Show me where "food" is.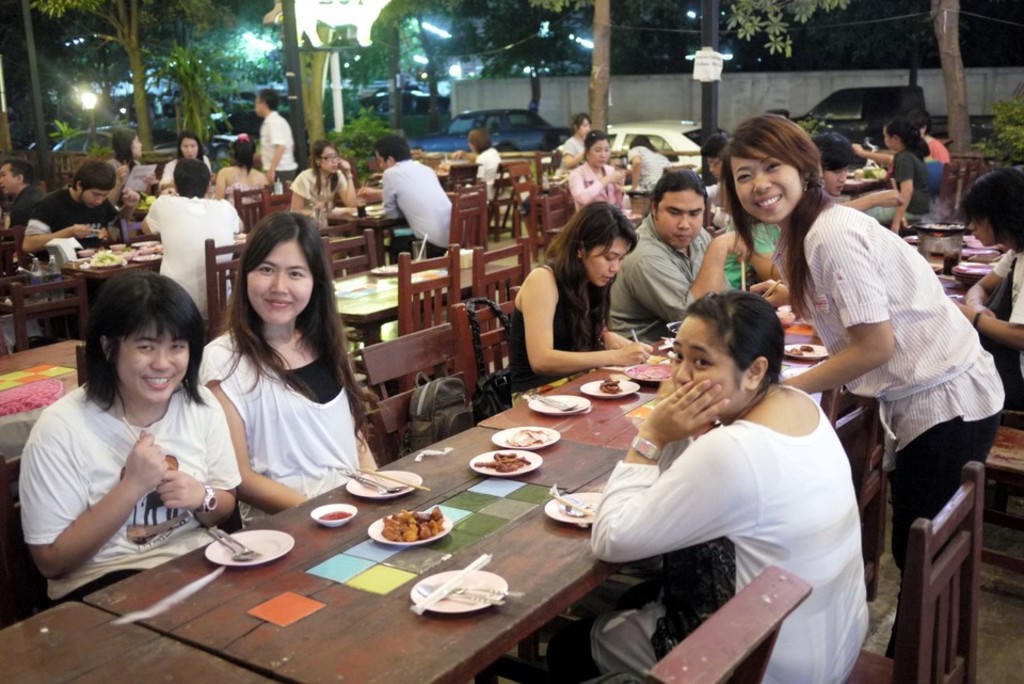
"food" is at pyautogui.locateOnScreen(316, 508, 353, 523).
